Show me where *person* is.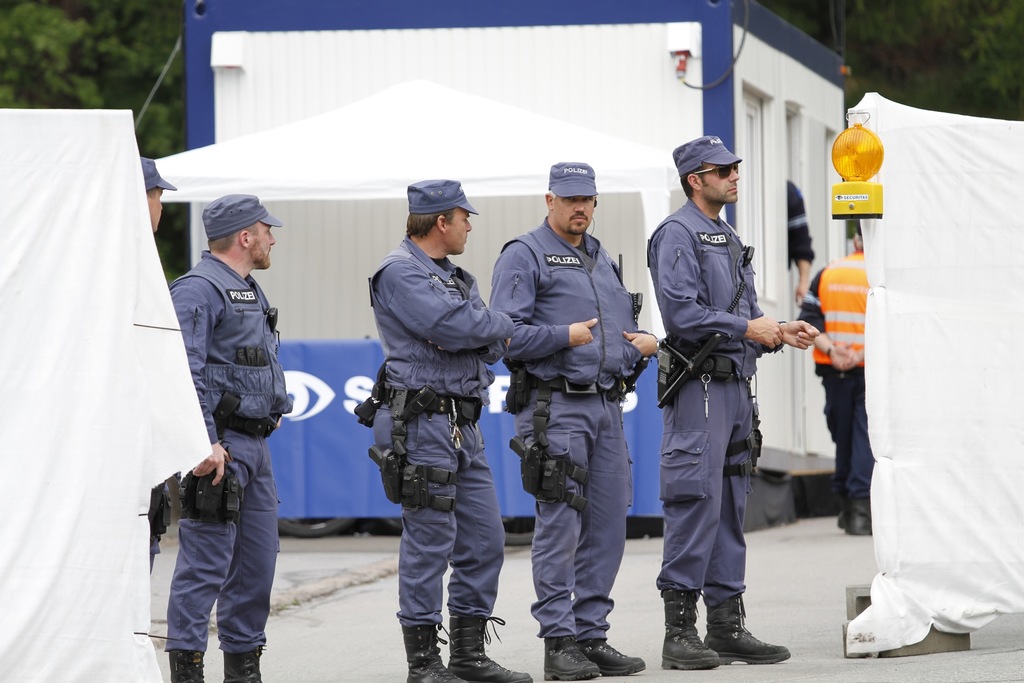
*person* is at 357,179,532,682.
